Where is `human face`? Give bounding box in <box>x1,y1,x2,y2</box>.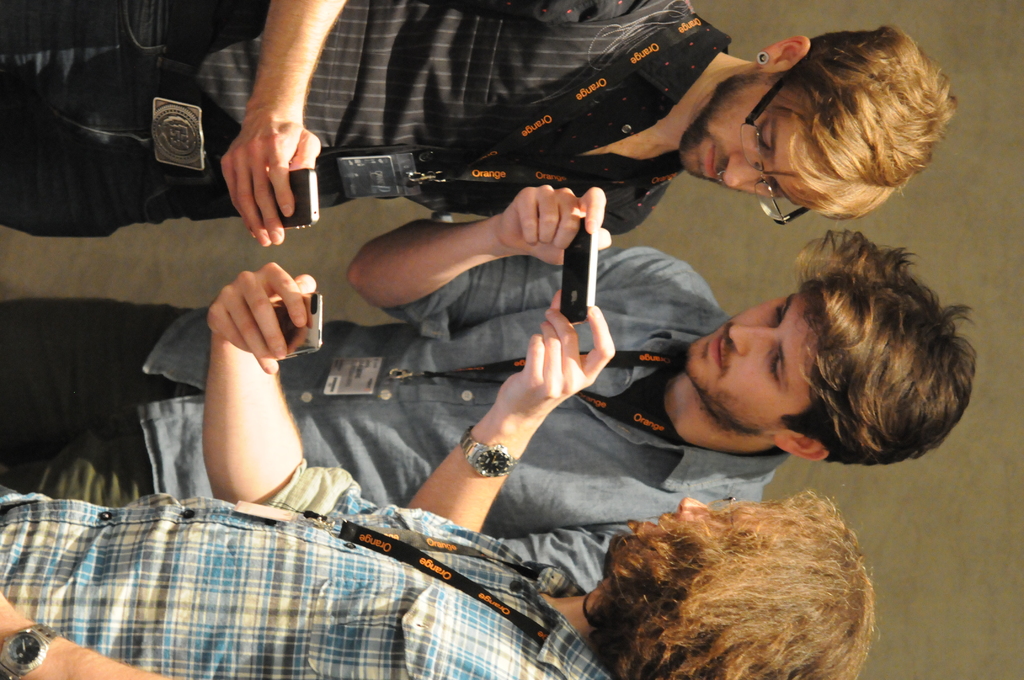
<box>634,492,792,538</box>.
